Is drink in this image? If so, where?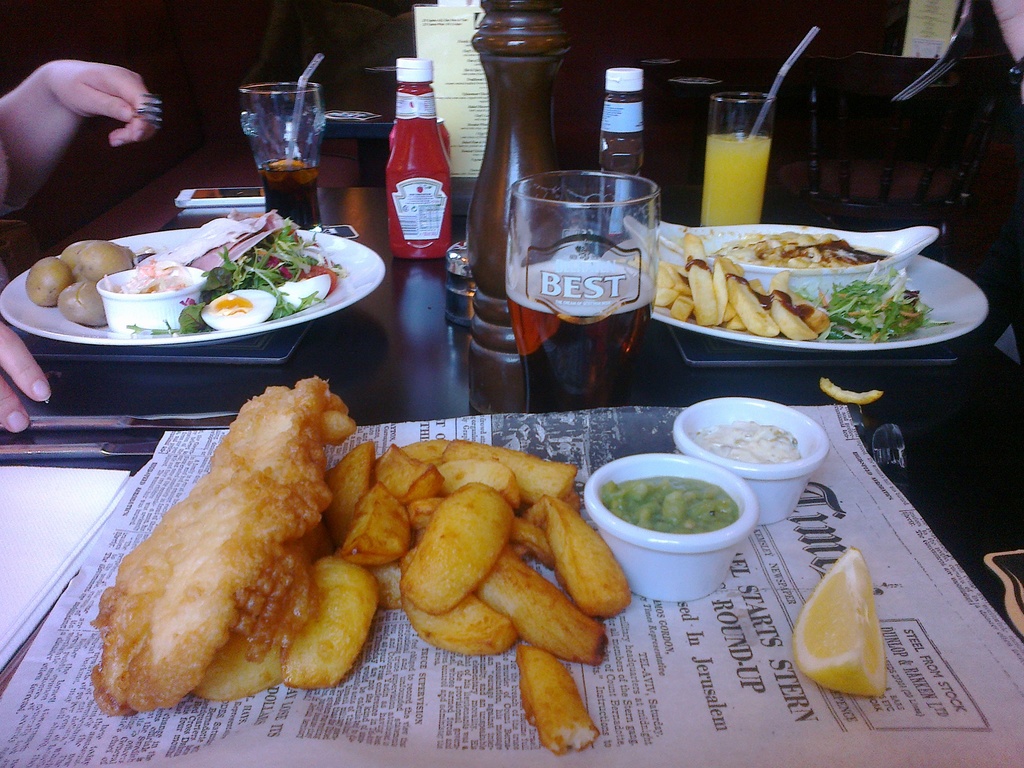
Yes, at box(255, 164, 326, 237).
